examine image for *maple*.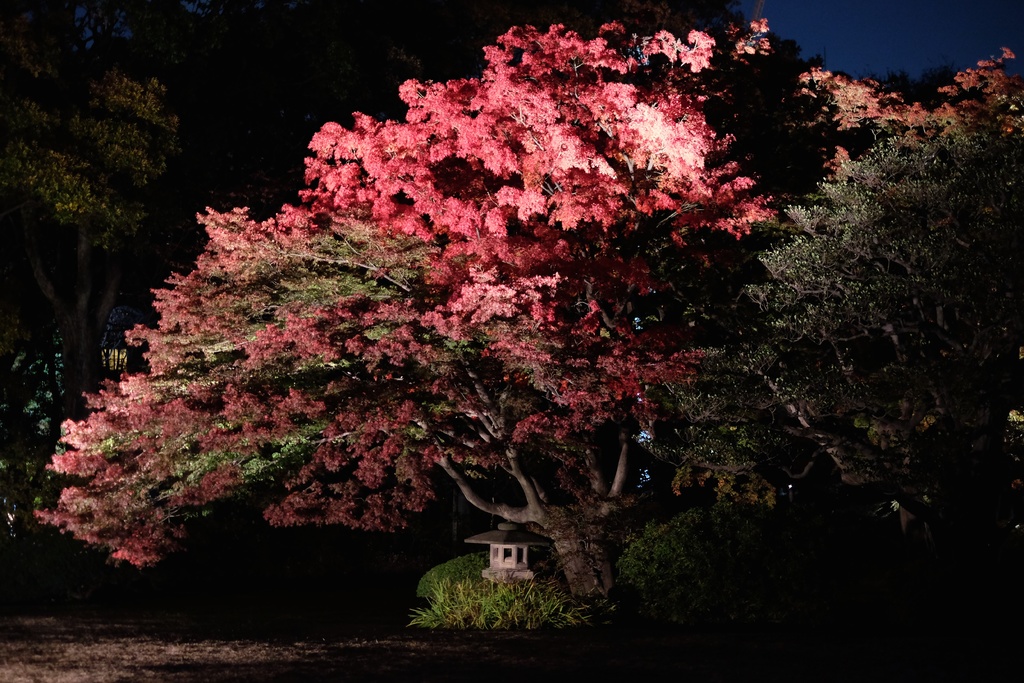
Examination result: 20, 12, 1023, 601.
